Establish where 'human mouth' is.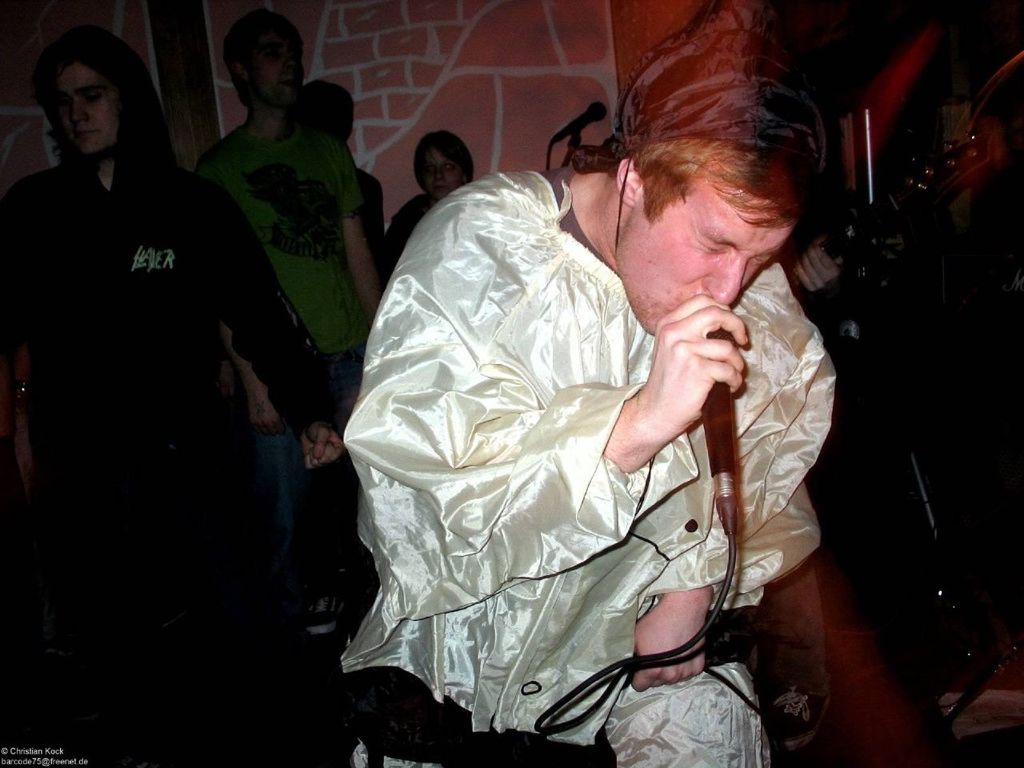
Established at 78, 127, 96, 135.
